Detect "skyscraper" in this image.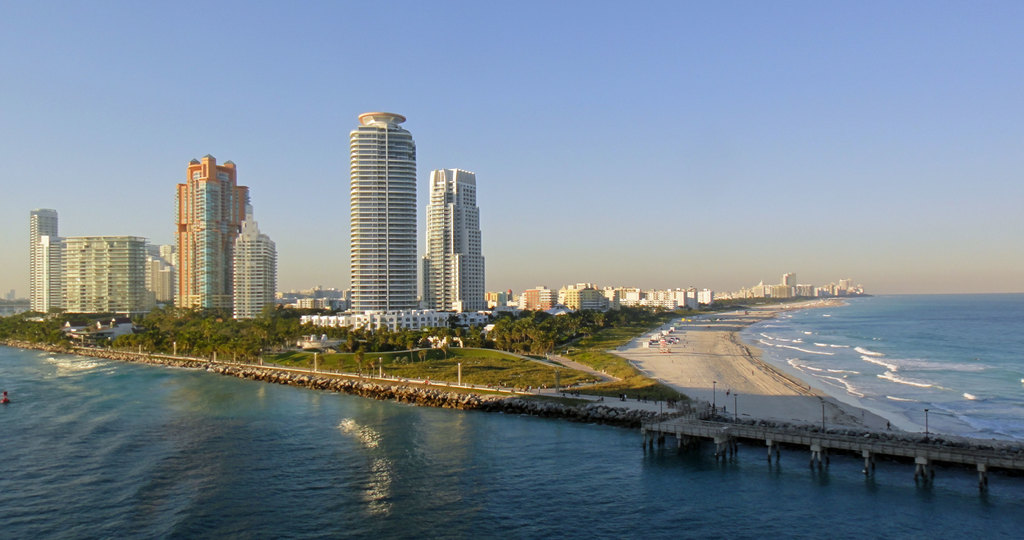
Detection: BBox(419, 170, 503, 327).
